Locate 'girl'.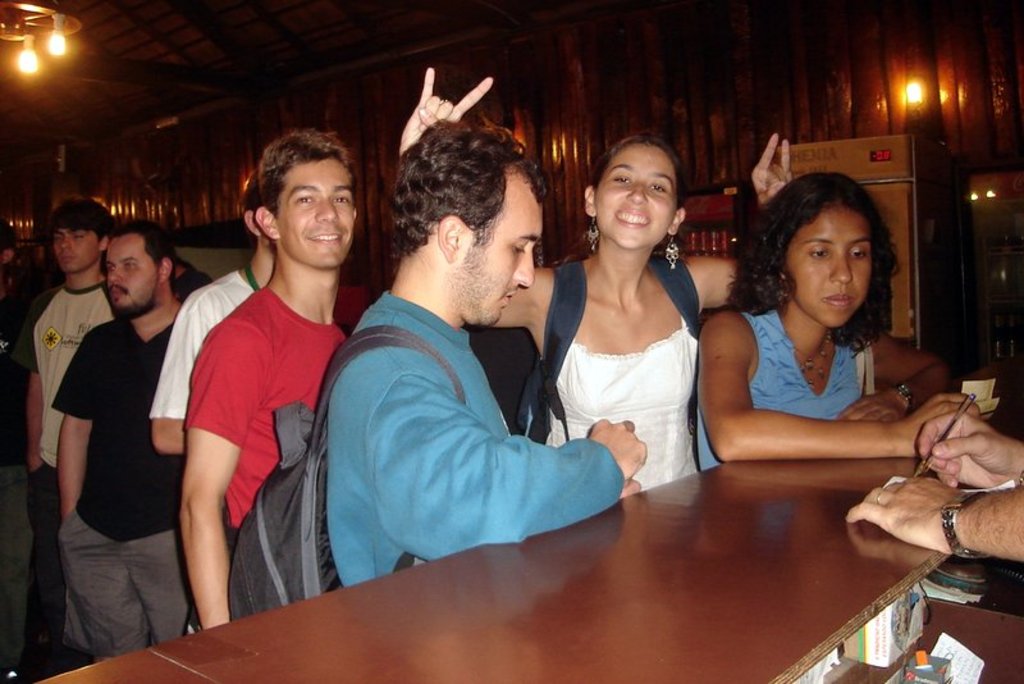
Bounding box: select_region(699, 172, 979, 470).
